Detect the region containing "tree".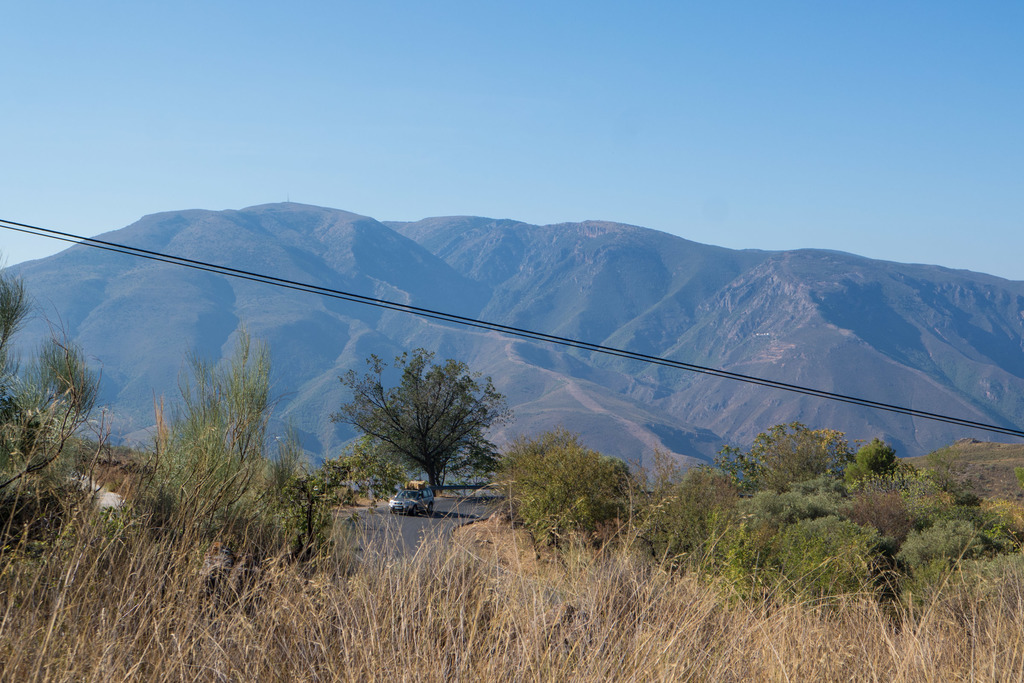
pyautogui.locateOnScreen(339, 354, 513, 514).
